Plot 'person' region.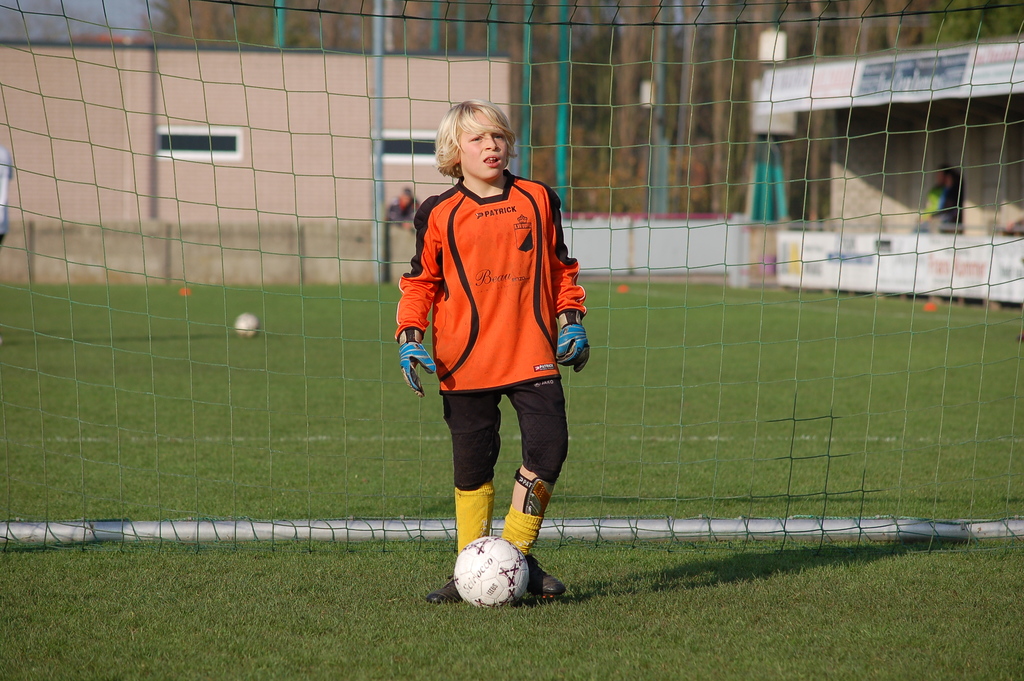
Plotted at x1=916 y1=168 x2=977 y2=237.
